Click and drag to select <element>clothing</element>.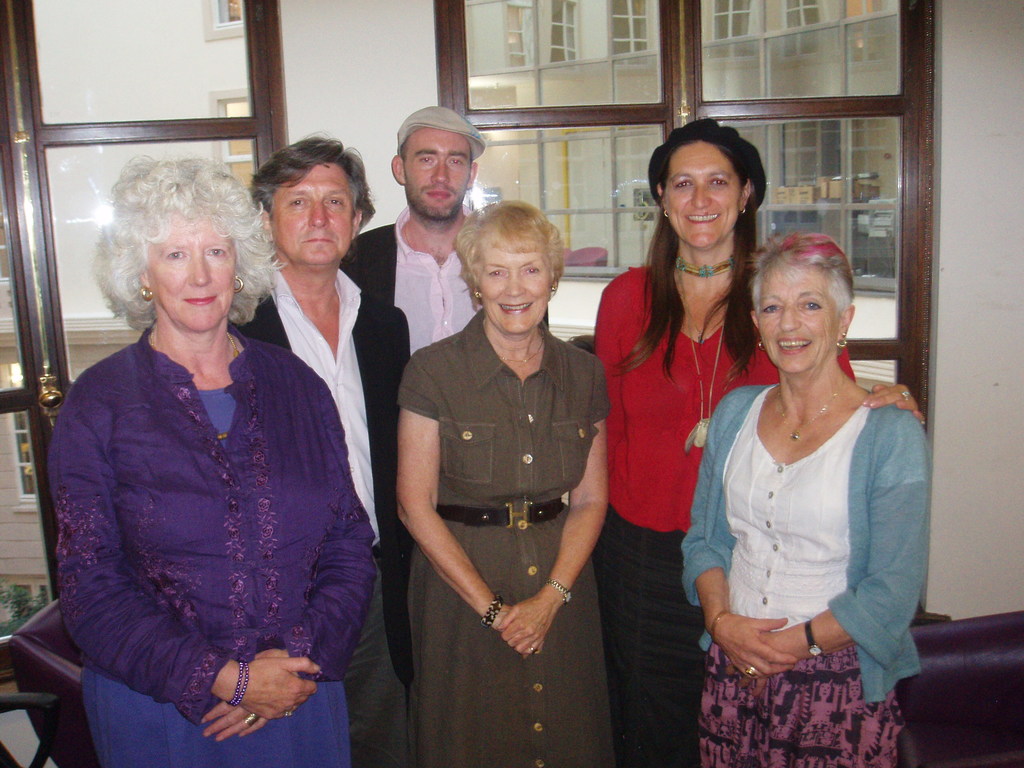
Selection: crop(397, 302, 611, 764).
